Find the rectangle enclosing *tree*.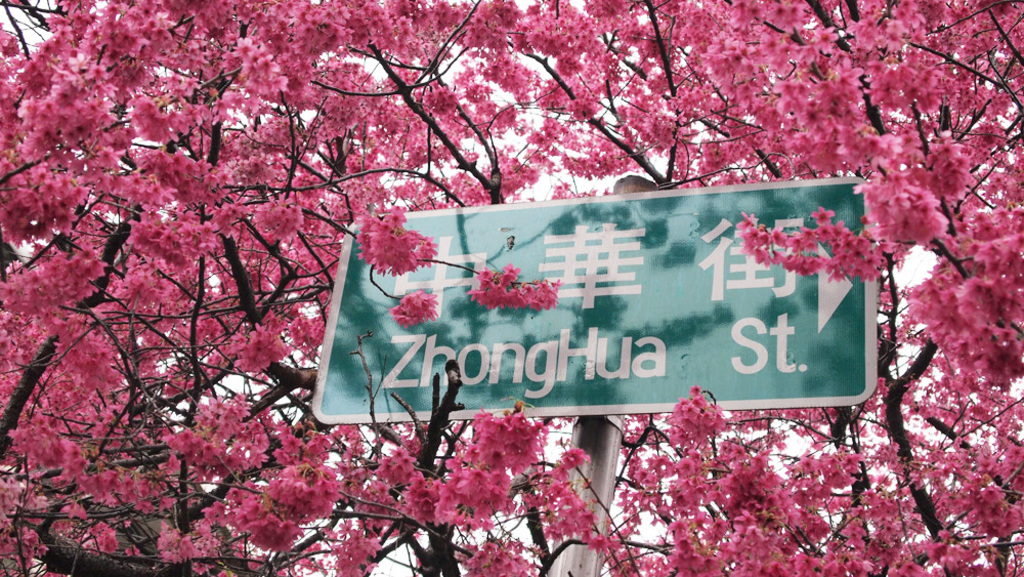
[x1=0, y1=0, x2=1023, y2=576].
